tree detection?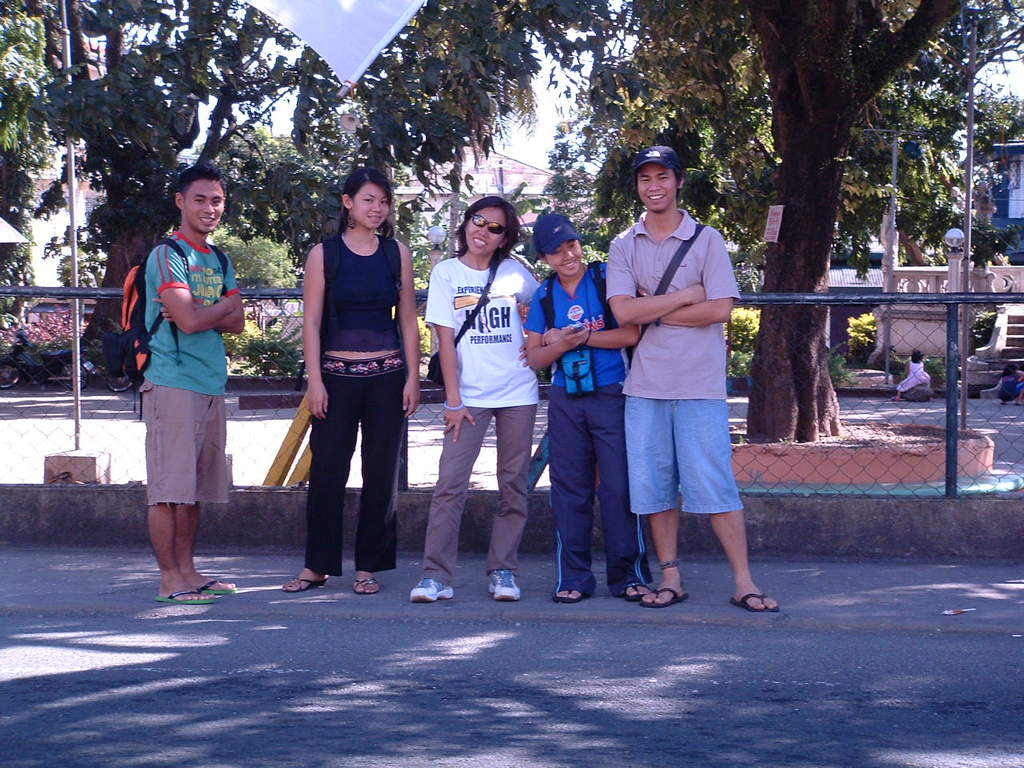
select_region(326, 0, 583, 364)
